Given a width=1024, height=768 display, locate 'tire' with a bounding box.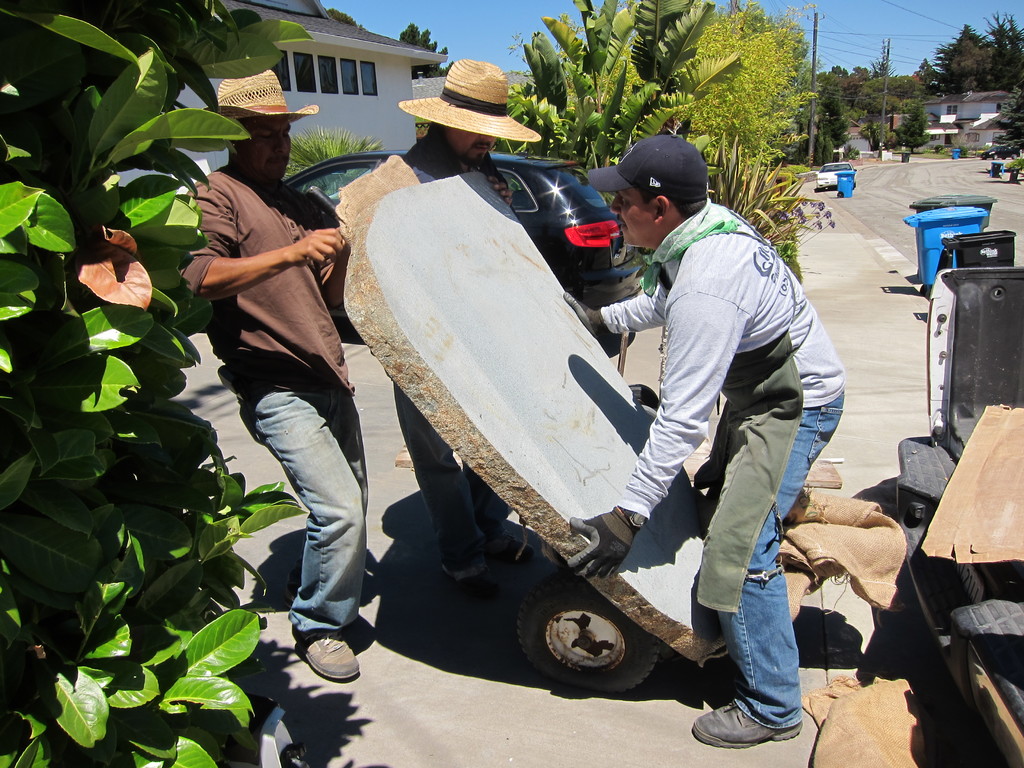
Located: 828/186/833/188.
